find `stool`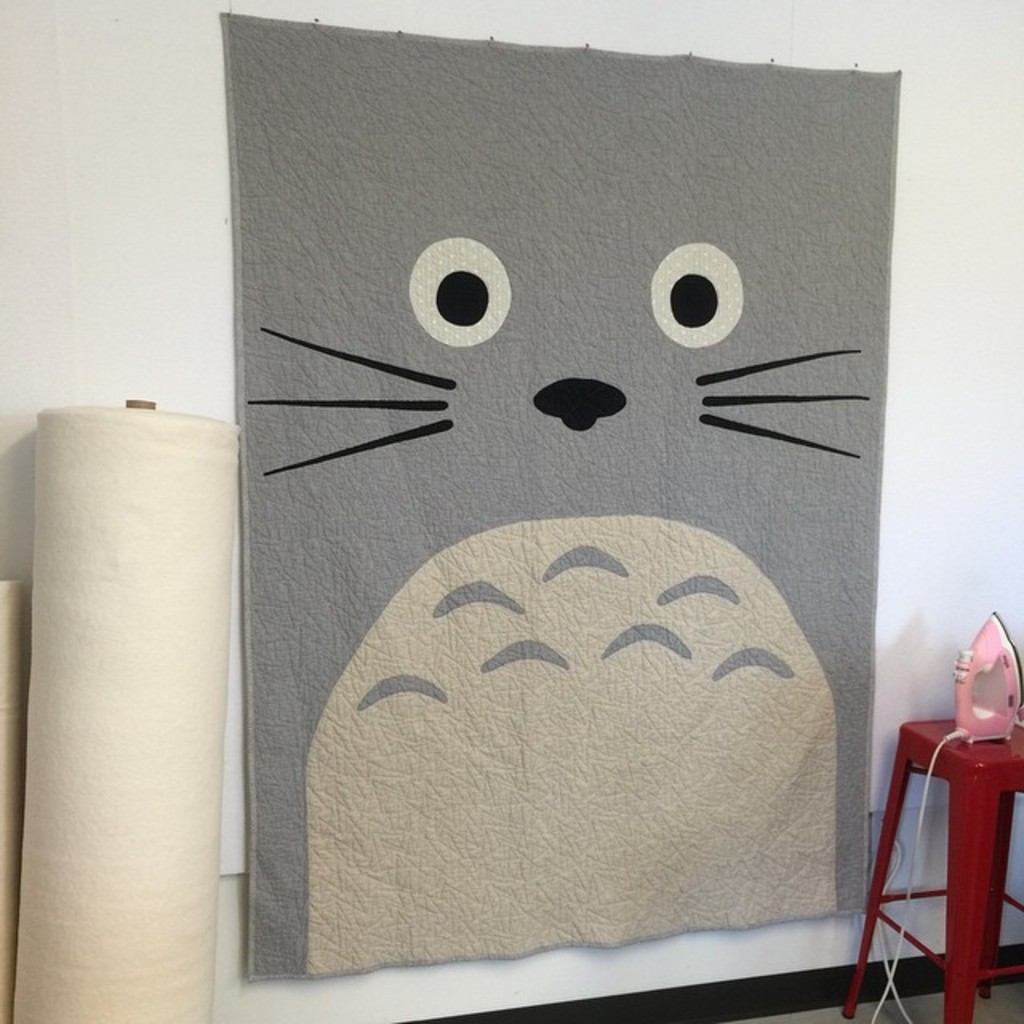
rect(835, 722, 1022, 1022)
